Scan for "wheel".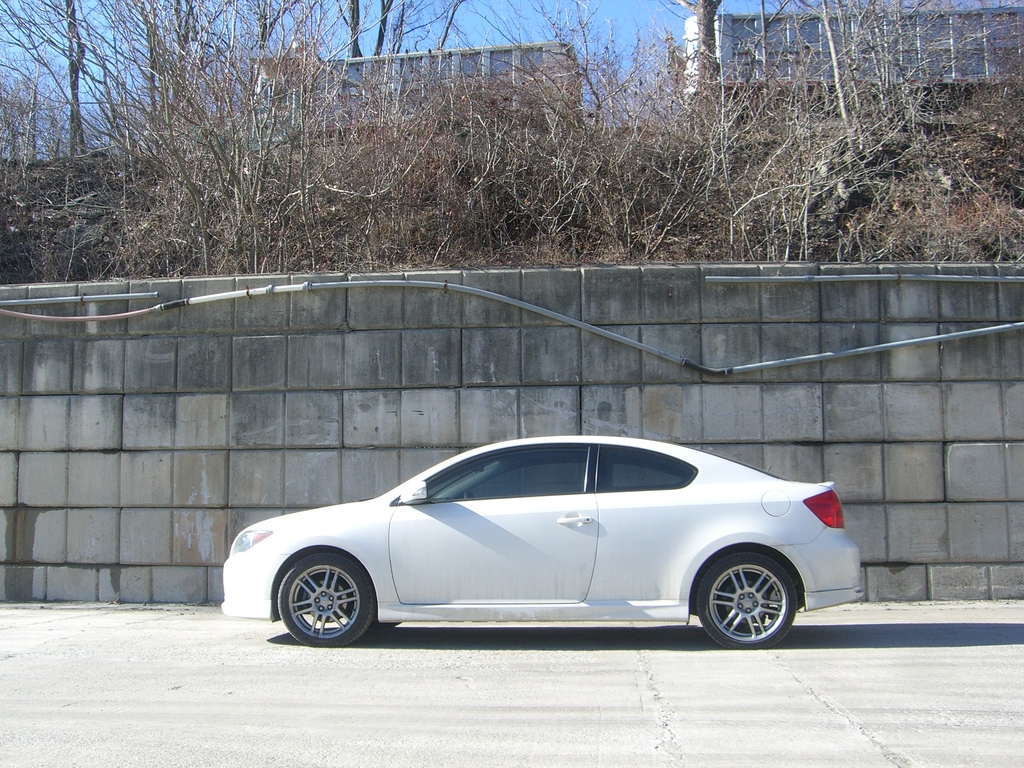
Scan result: box(276, 554, 380, 651).
